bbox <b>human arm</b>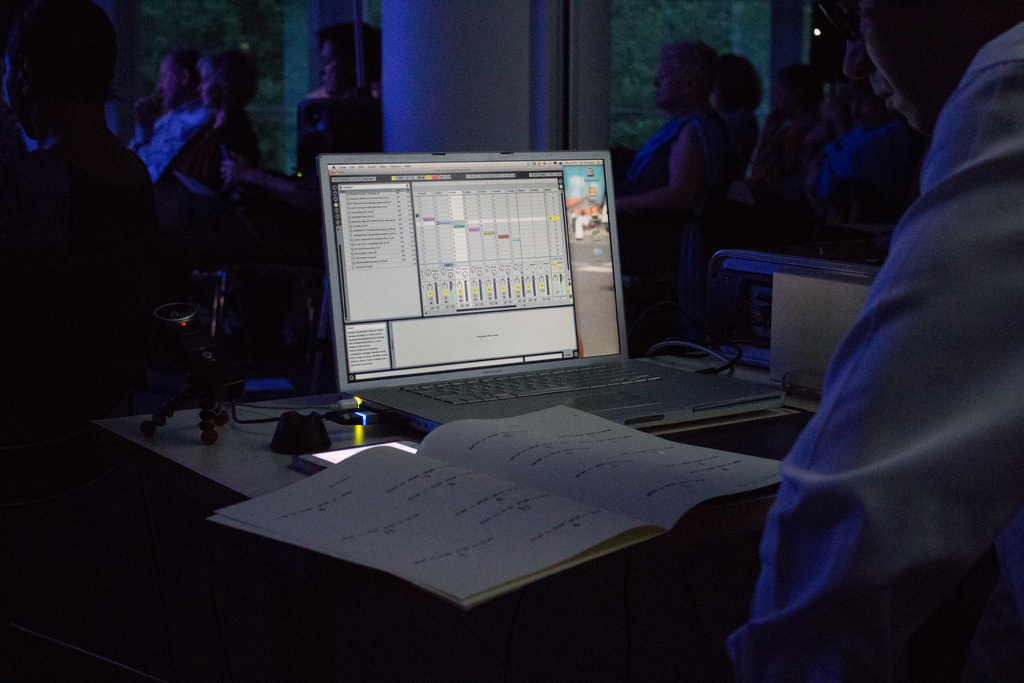
(left=790, top=113, right=826, bottom=155)
